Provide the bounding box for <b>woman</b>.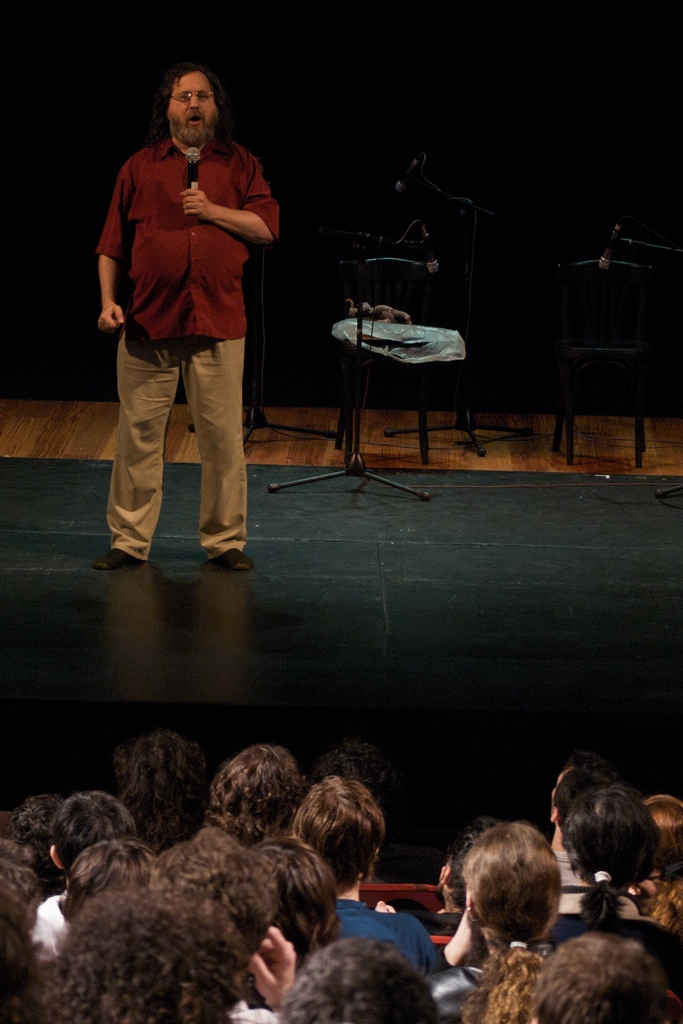
[x1=424, y1=817, x2=595, y2=1004].
